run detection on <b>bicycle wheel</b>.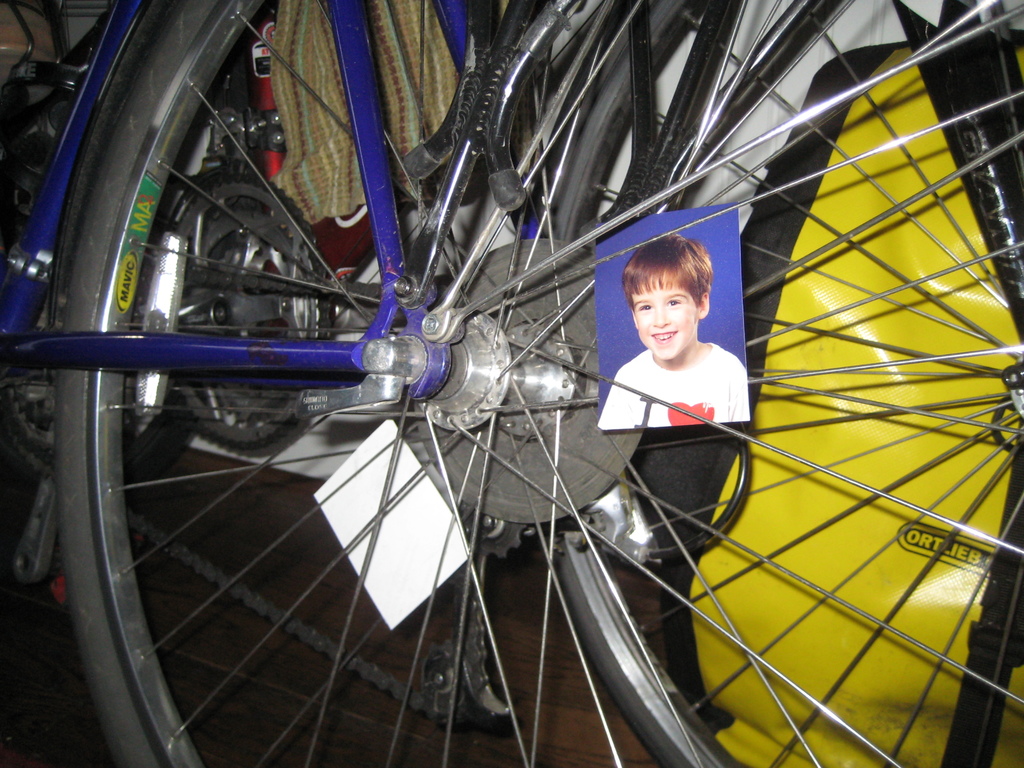
Result: bbox=[51, 0, 1023, 767].
